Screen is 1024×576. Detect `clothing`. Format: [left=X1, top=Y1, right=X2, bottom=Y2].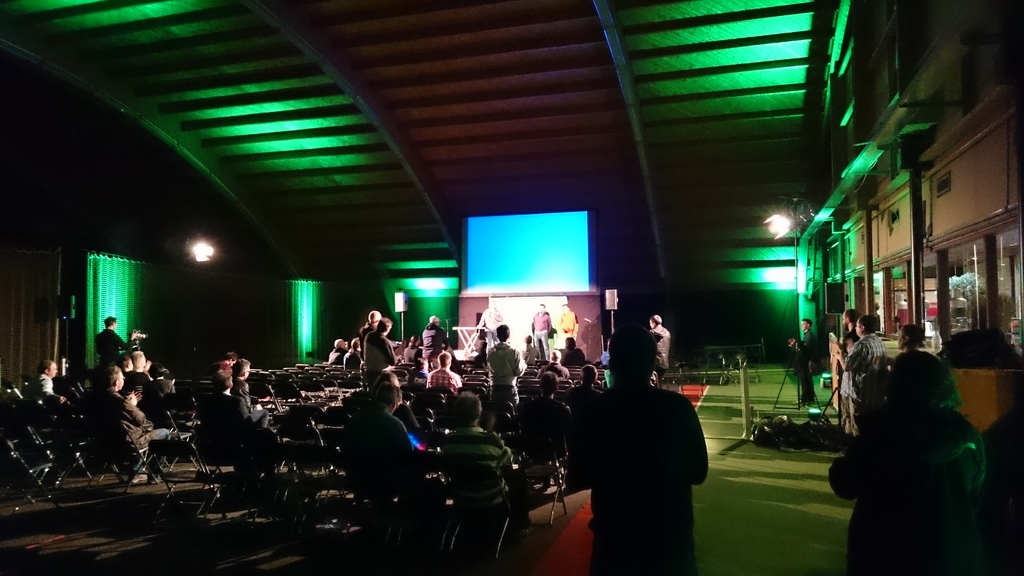
[left=202, top=394, right=275, bottom=465].
